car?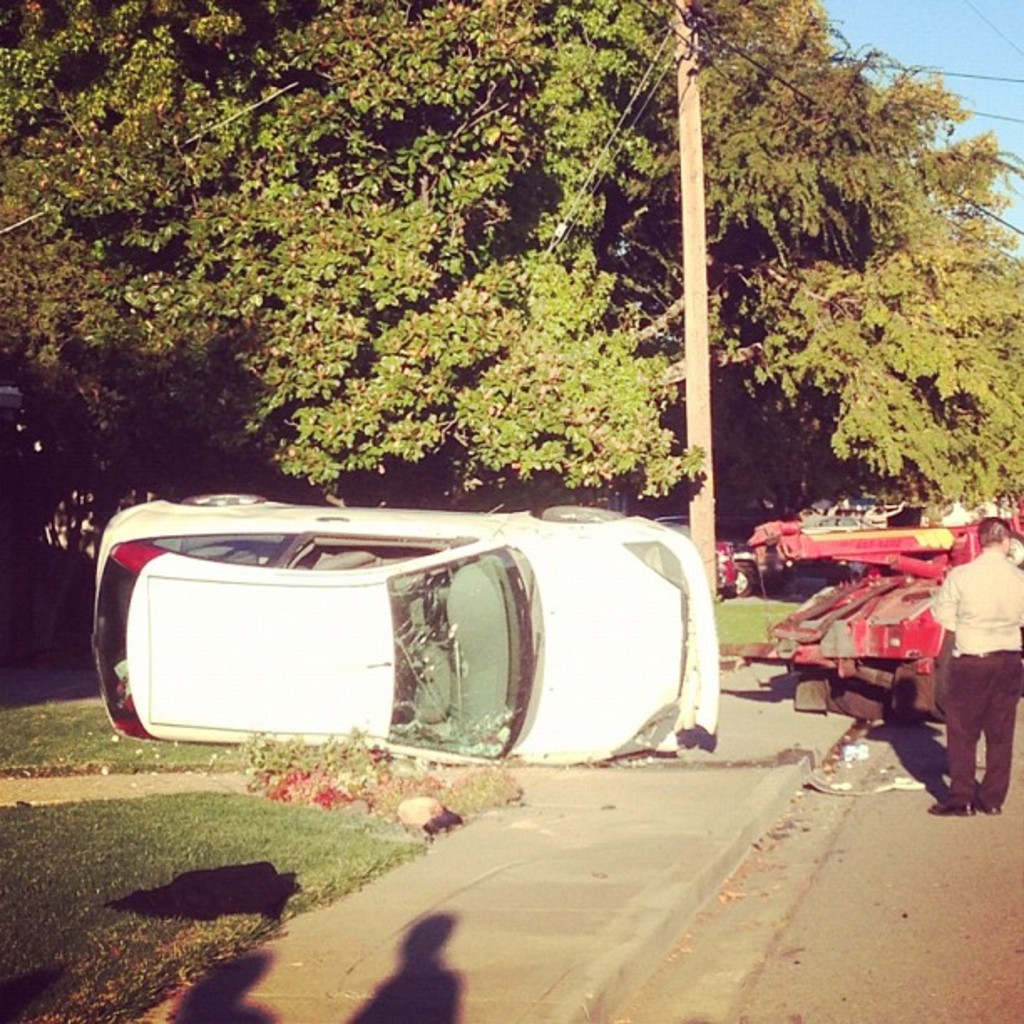
70, 495, 693, 785
